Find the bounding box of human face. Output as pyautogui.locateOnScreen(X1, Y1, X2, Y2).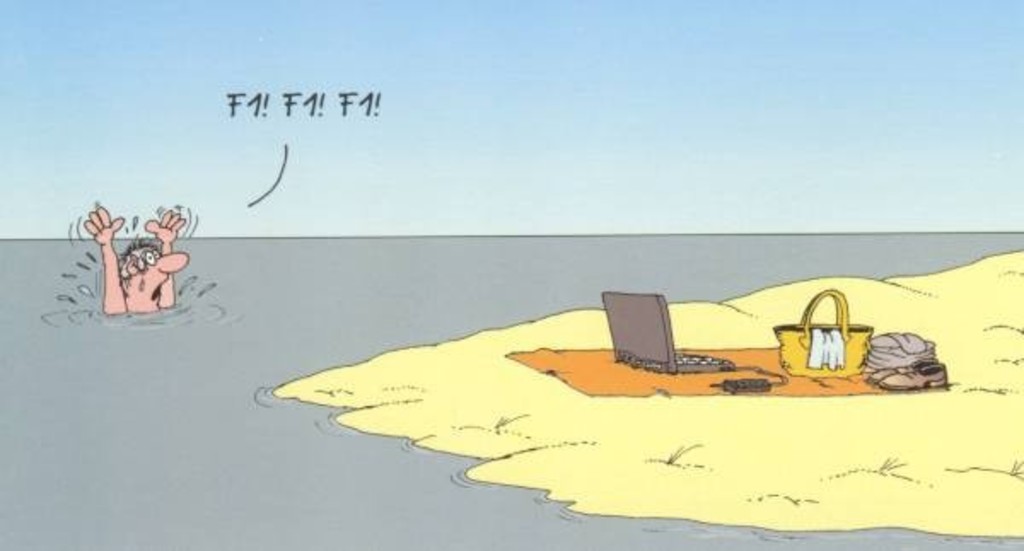
pyautogui.locateOnScreen(130, 246, 189, 310).
